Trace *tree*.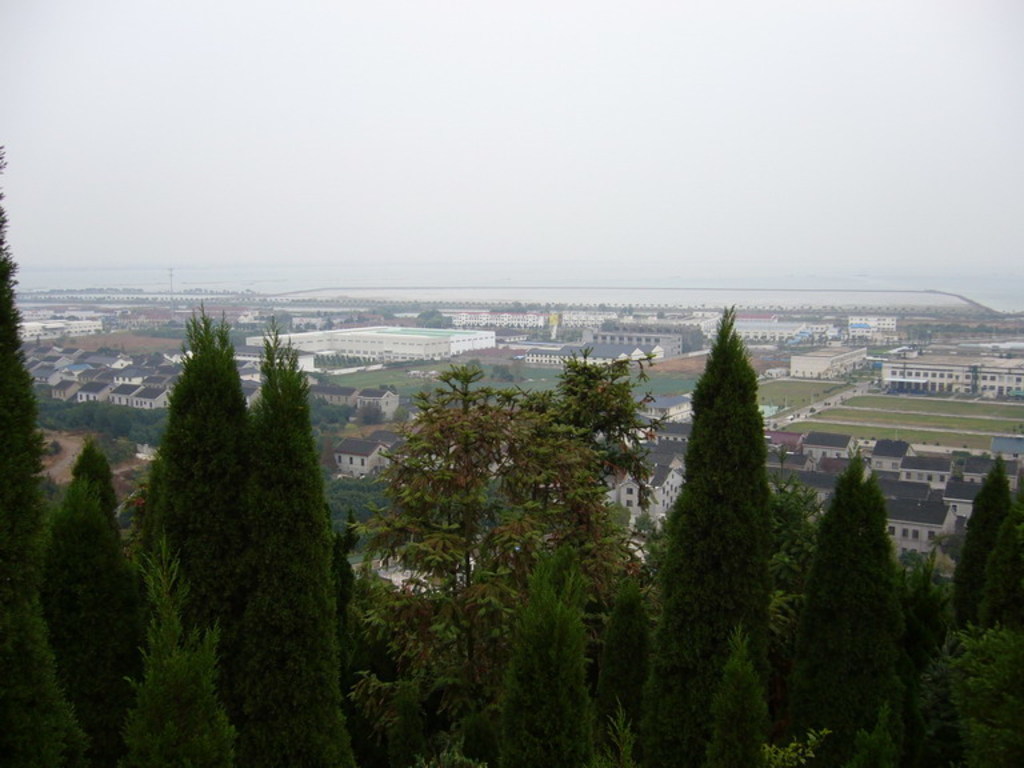
Traced to x1=127 y1=299 x2=273 y2=655.
